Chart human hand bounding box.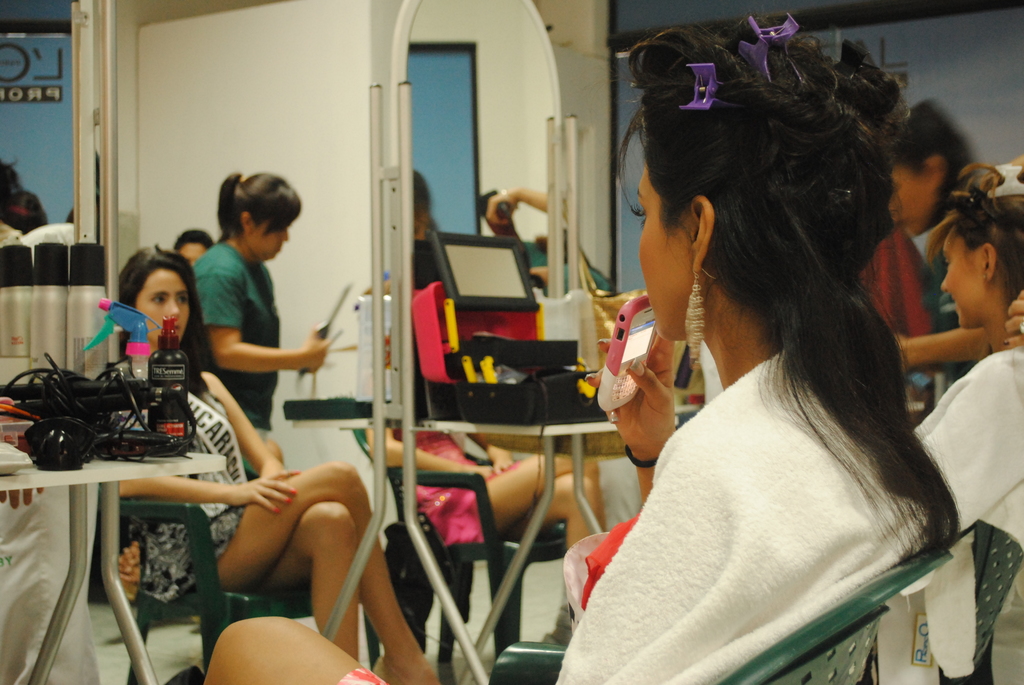
Charted: <bbox>477, 463, 493, 476</bbox>.
